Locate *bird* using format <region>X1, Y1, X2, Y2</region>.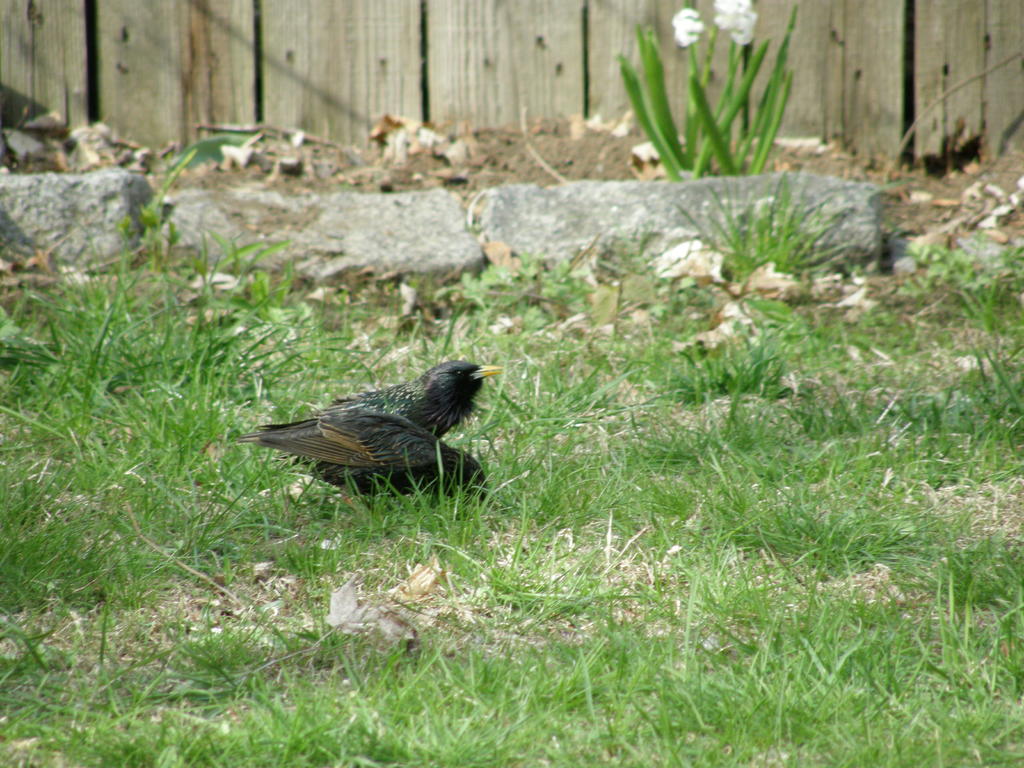
<region>329, 362, 502, 491</region>.
